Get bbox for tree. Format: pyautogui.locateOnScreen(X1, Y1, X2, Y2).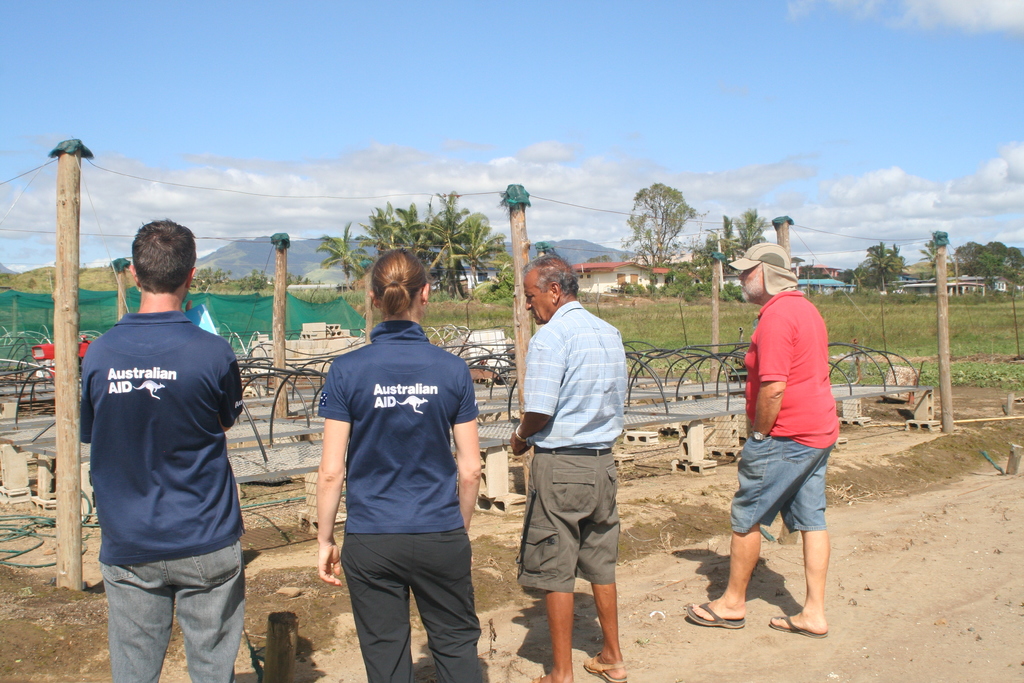
pyautogui.locateOnScreen(957, 241, 1023, 290).
